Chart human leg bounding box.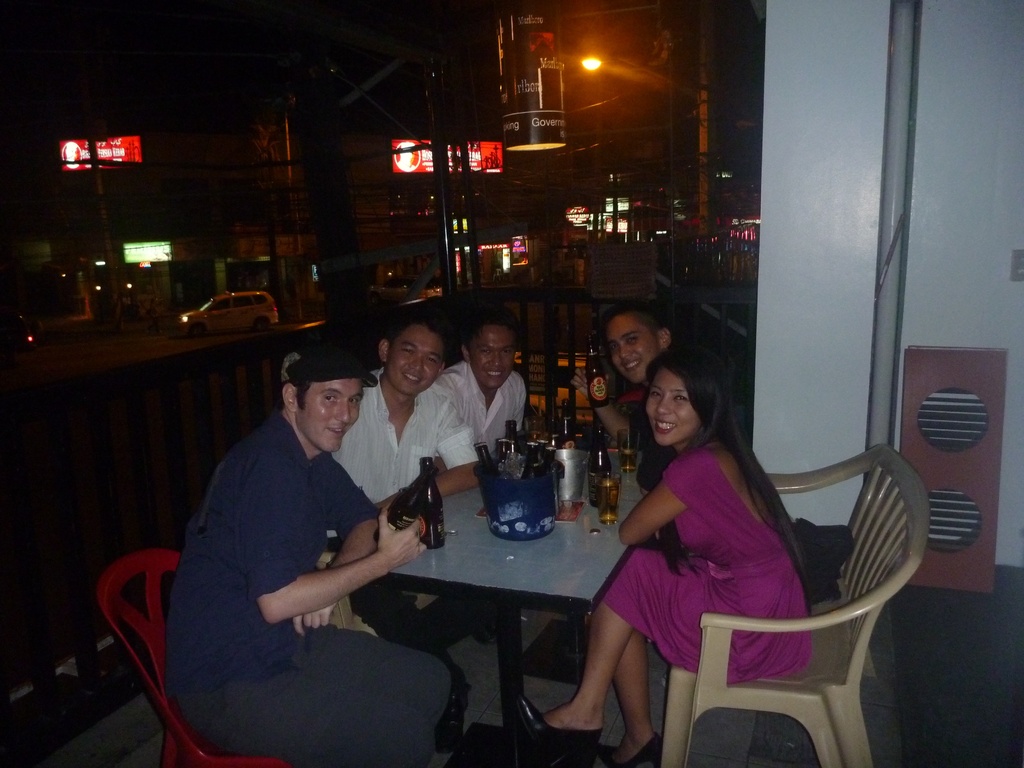
Charted: bbox(296, 625, 451, 728).
